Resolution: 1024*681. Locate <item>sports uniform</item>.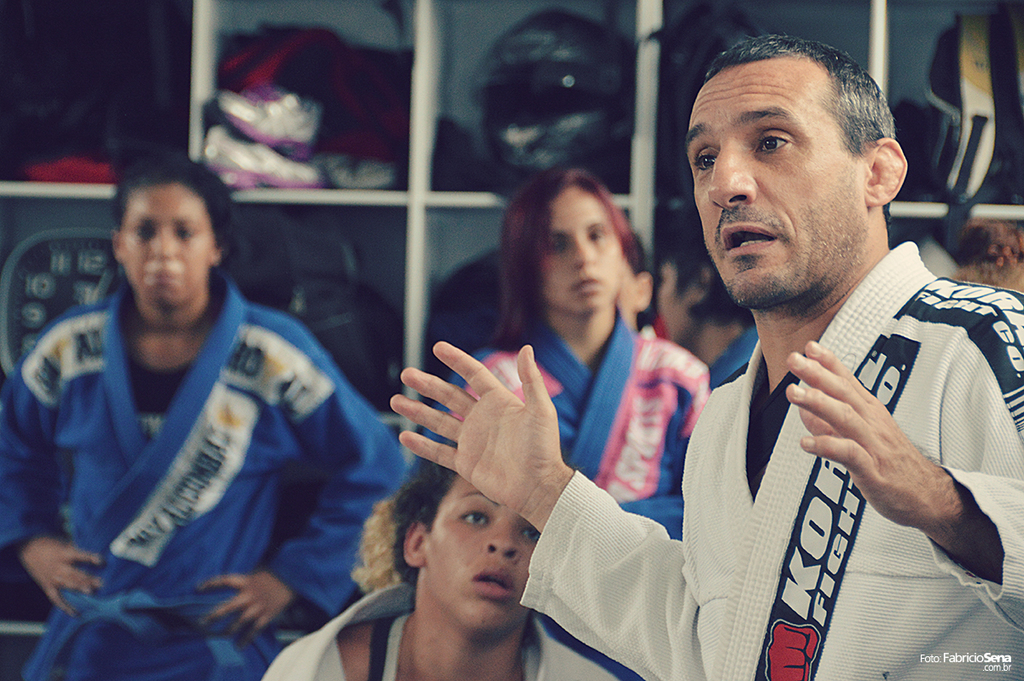
box=[516, 241, 1023, 680].
